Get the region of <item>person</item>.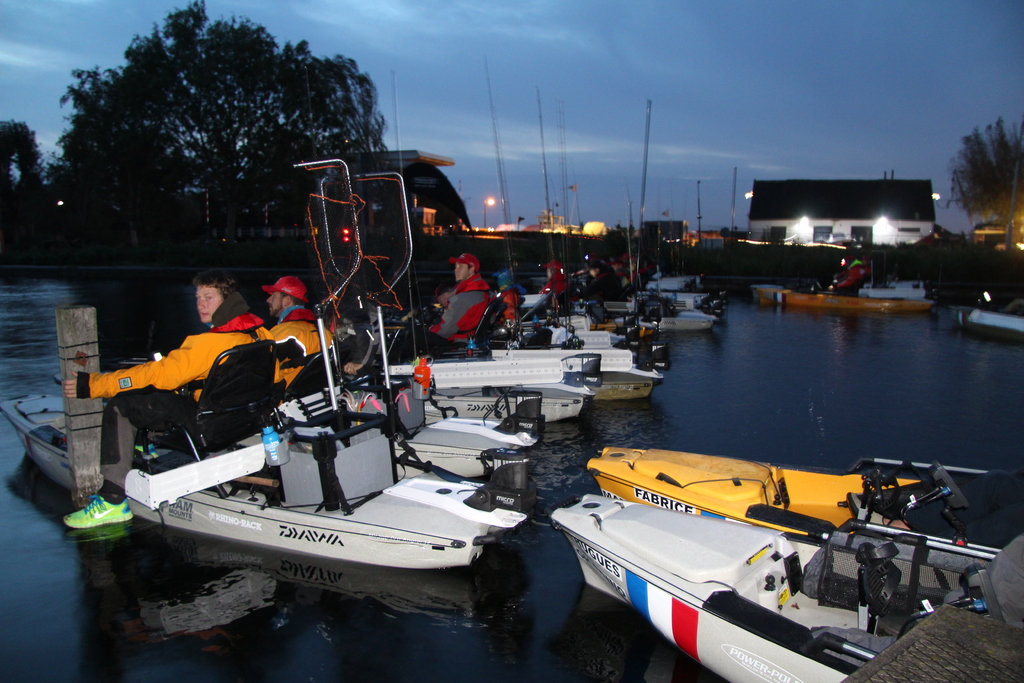
(left=835, top=245, right=870, bottom=288).
